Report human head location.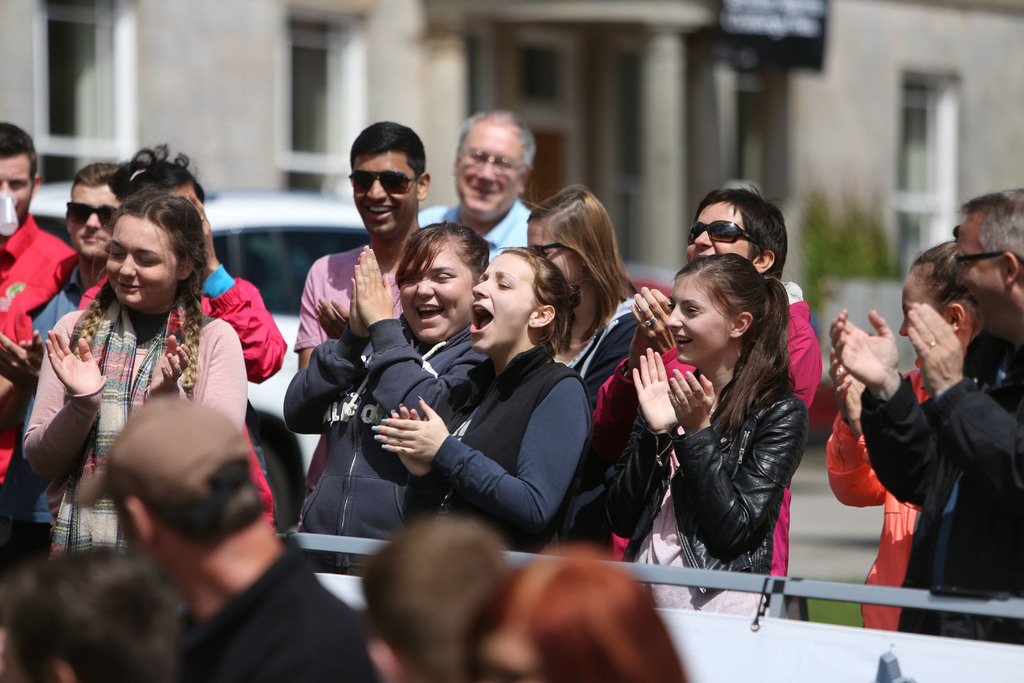
Report: detection(686, 188, 788, 283).
